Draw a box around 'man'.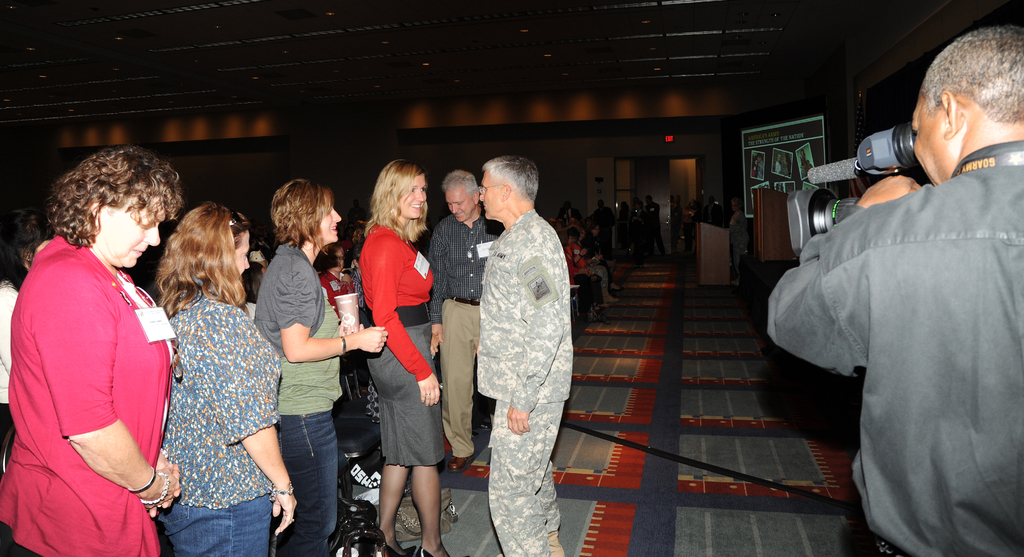
[left=770, top=25, right=1016, bottom=556].
